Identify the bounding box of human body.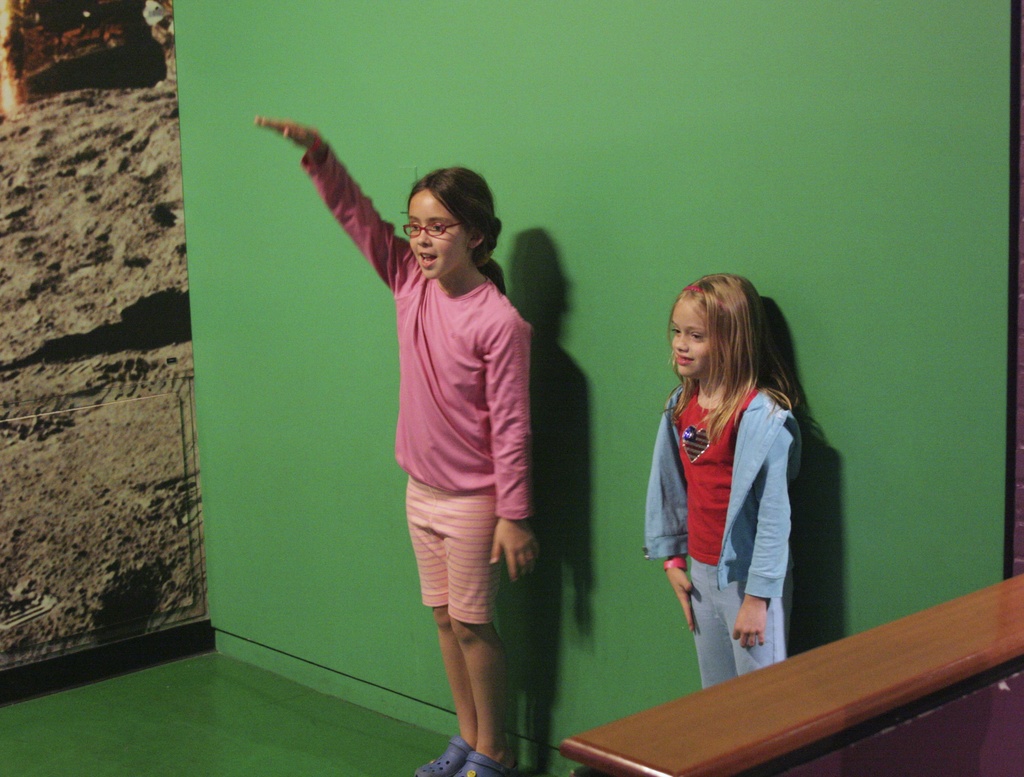
bbox=(657, 264, 794, 701).
